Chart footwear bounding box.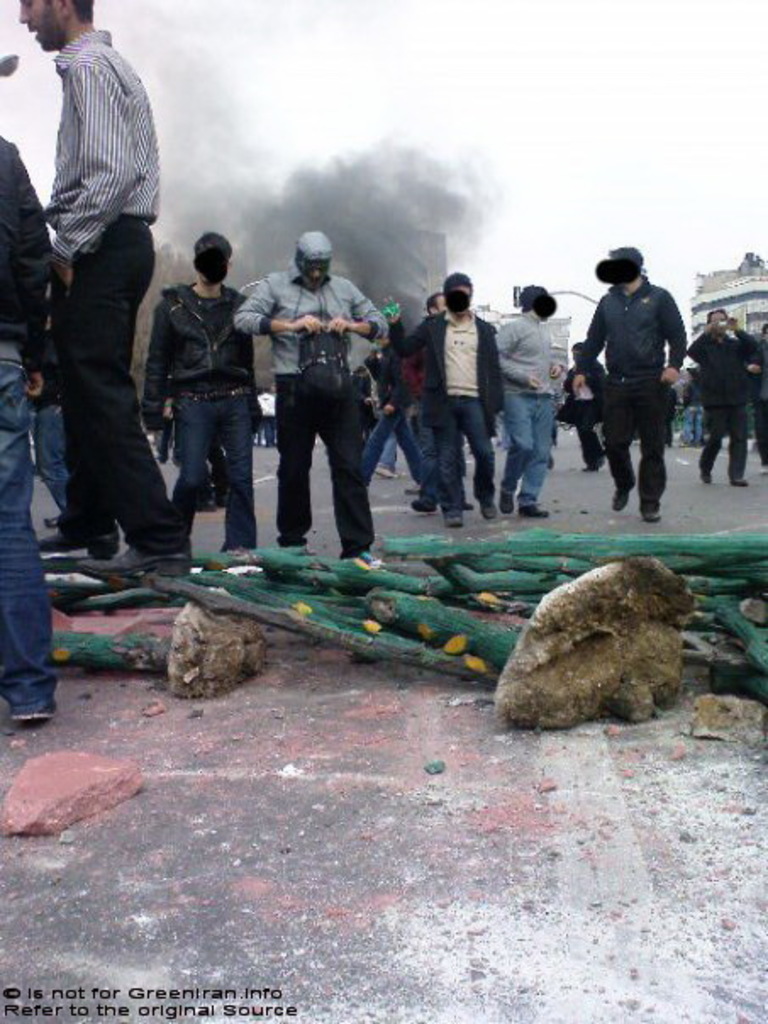
Charted: <bbox>676, 441, 690, 446</bbox>.
